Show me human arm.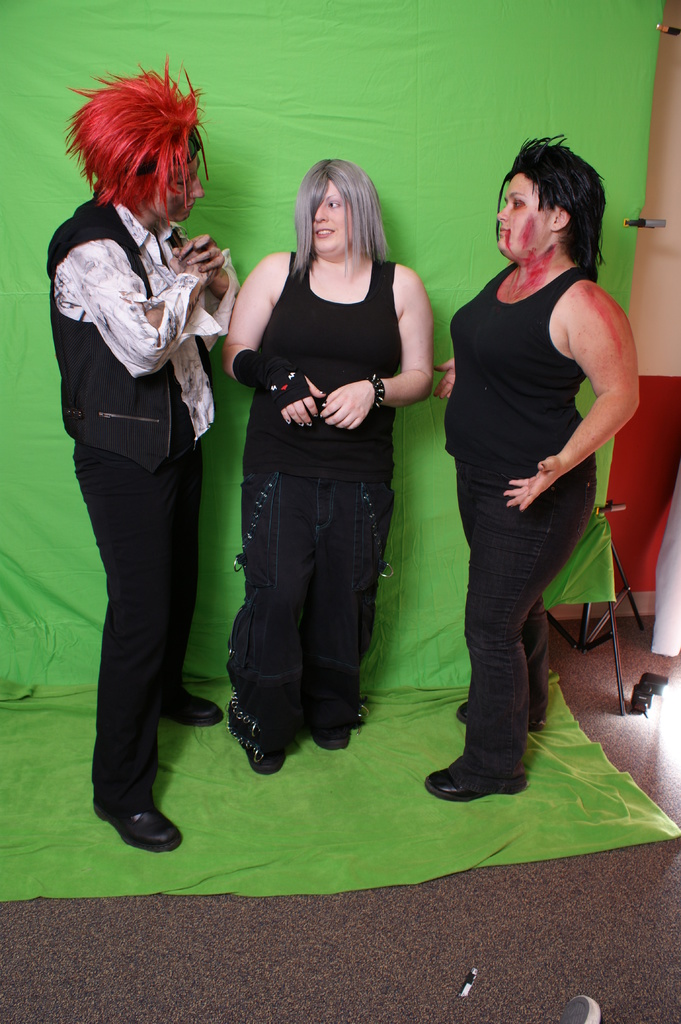
human arm is here: [218,247,326,424].
